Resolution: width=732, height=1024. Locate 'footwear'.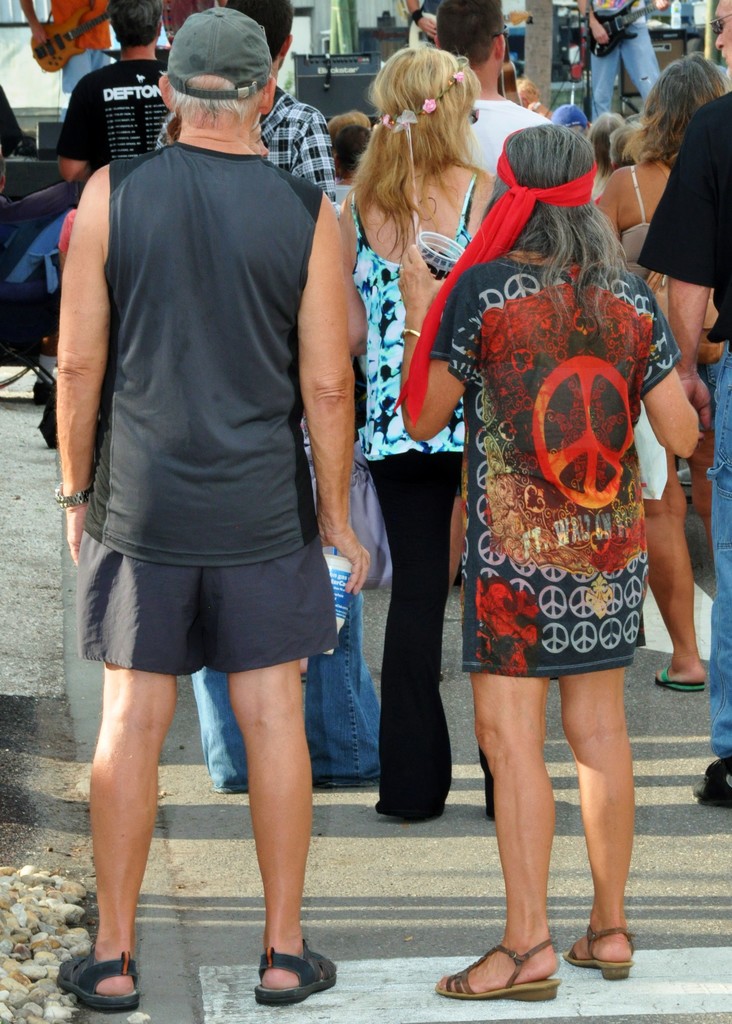
<box>704,745,731,804</box>.
